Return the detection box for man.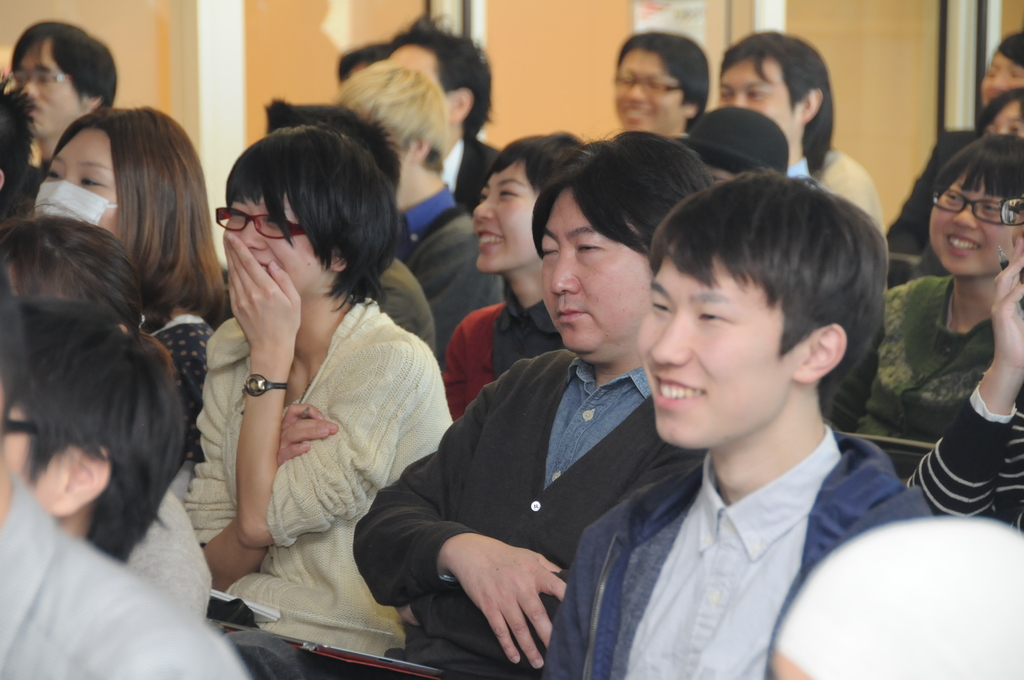
<bbox>529, 170, 912, 679</bbox>.
